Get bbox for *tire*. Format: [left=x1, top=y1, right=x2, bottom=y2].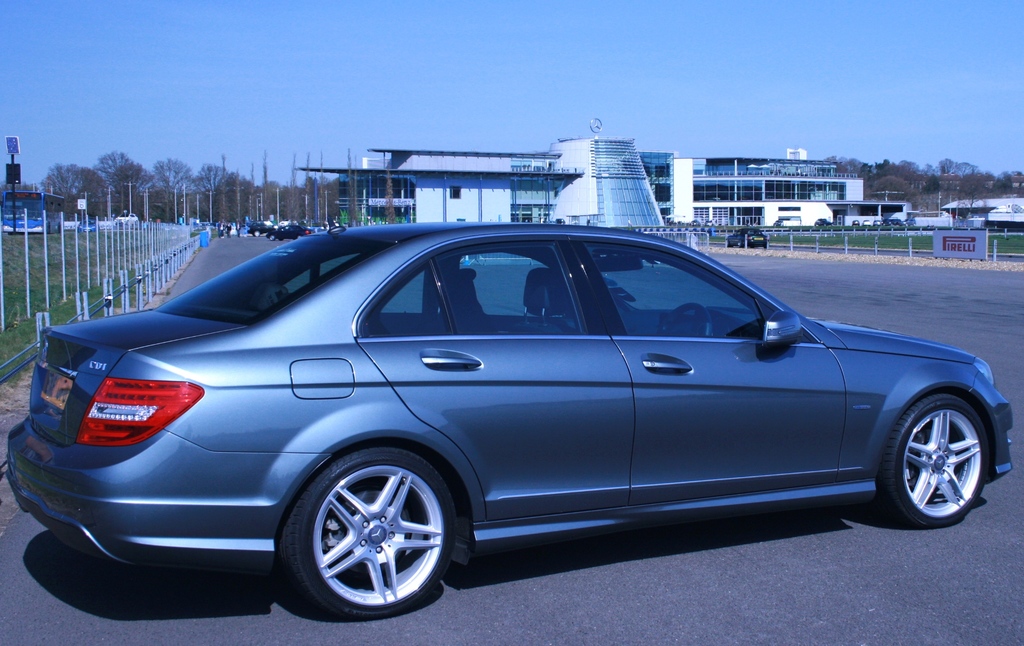
[left=279, top=443, right=459, bottom=621].
